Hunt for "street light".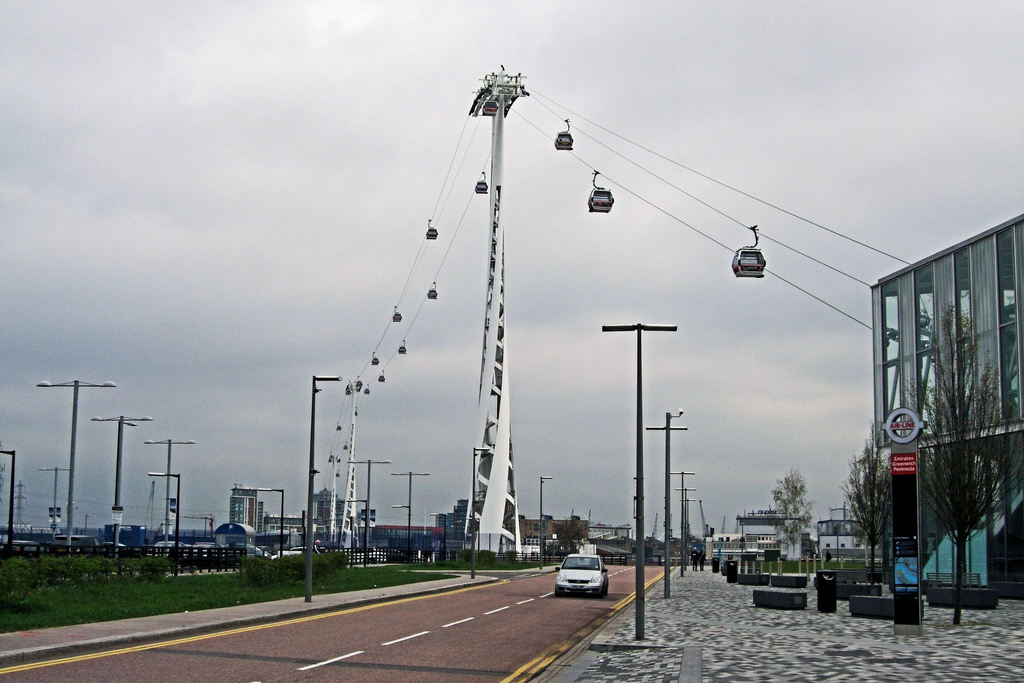
Hunted down at bbox=[470, 443, 495, 588].
